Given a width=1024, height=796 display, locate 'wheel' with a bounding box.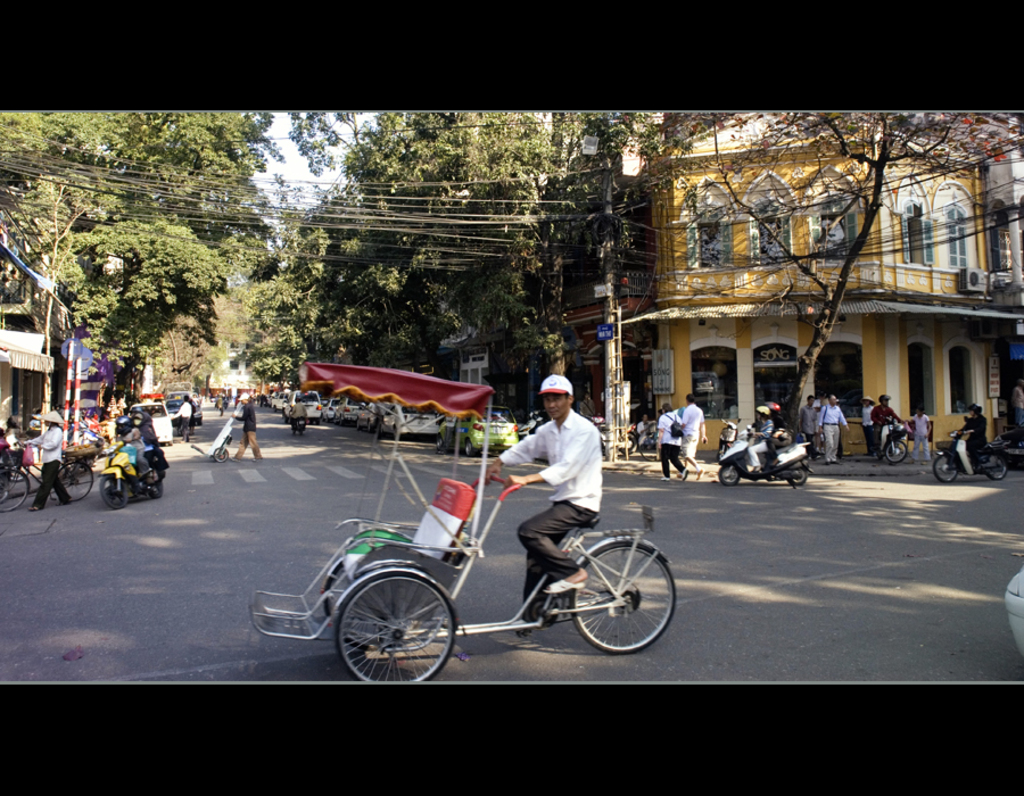
Located: Rect(100, 478, 134, 505).
